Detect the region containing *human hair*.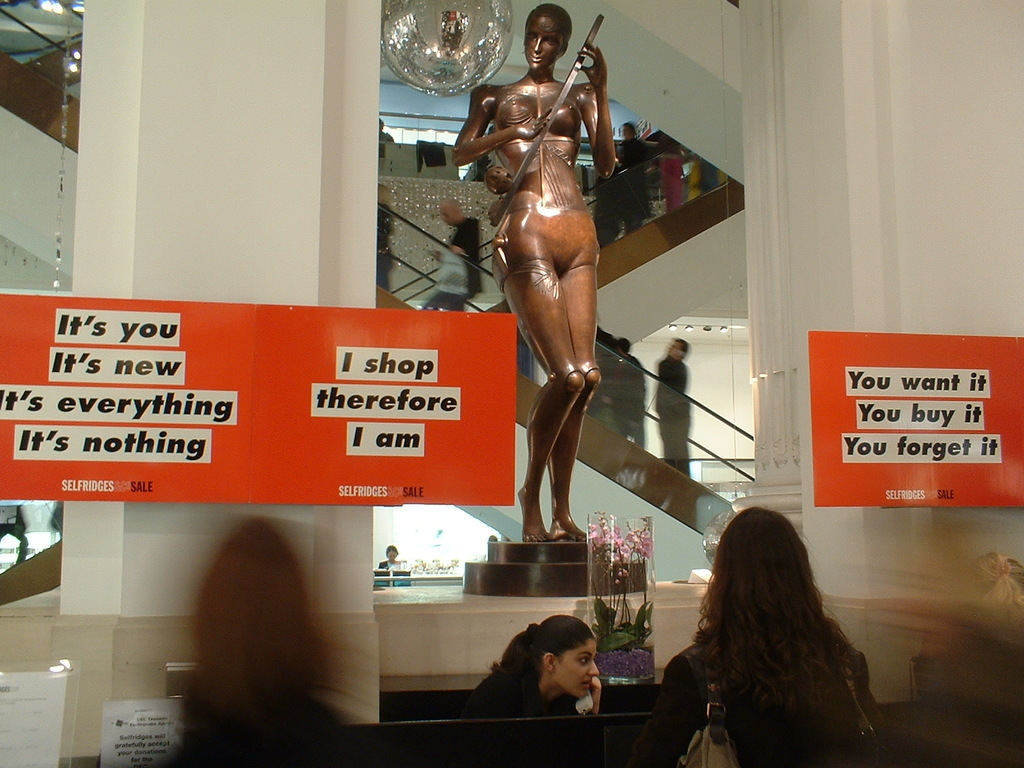
(193, 522, 336, 715).
